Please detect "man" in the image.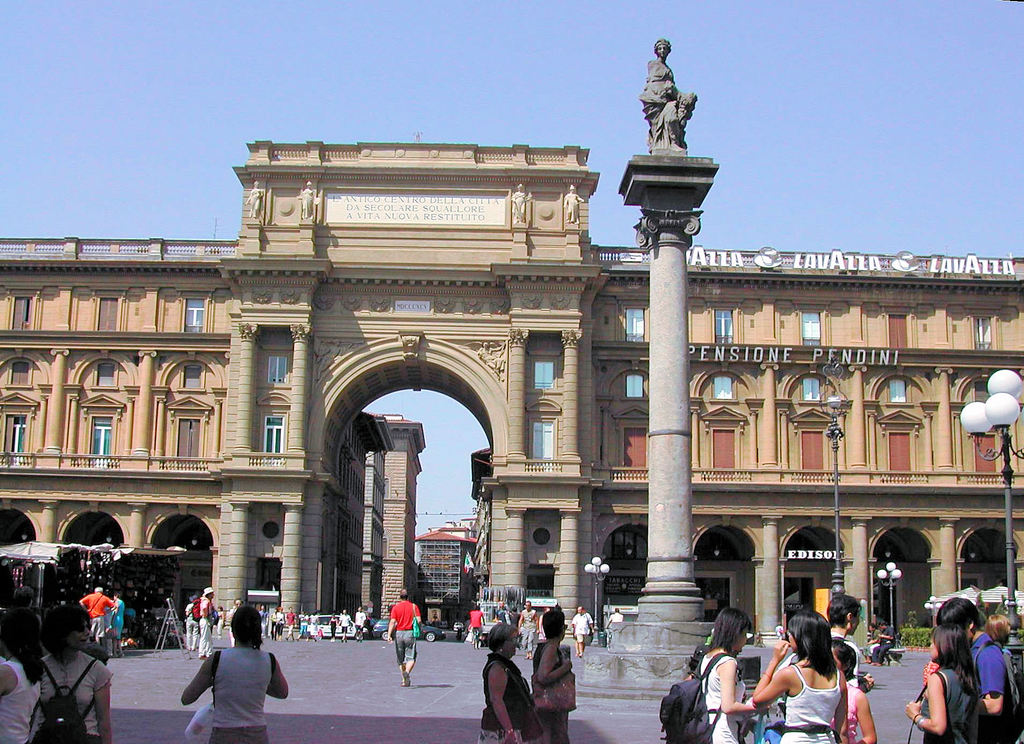
detection(573, 605, 595, 654).
